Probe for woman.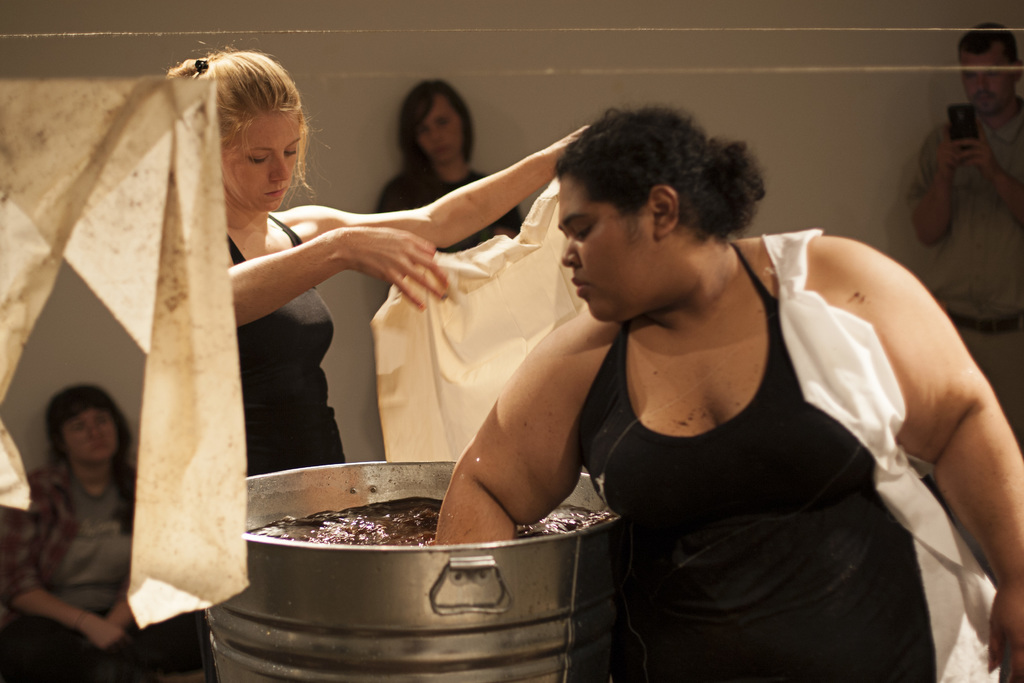
Probe result: crop(439, 114, 1023, 682).
